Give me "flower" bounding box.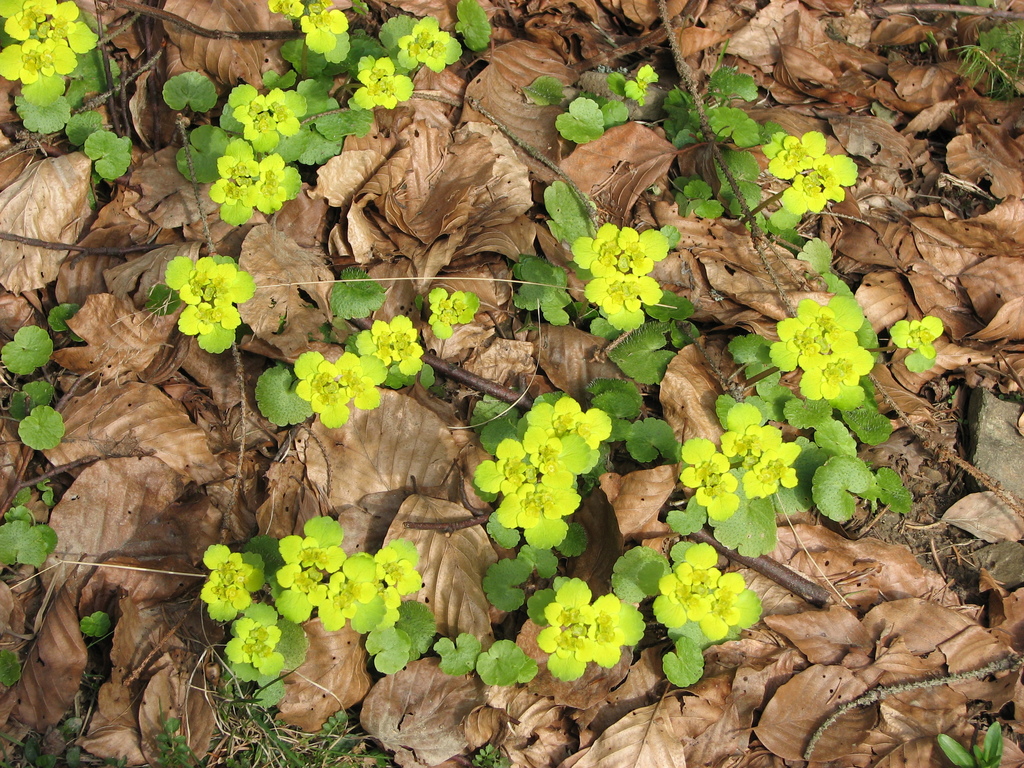
[x1=392, y1=16, x2=464, y2=74].
